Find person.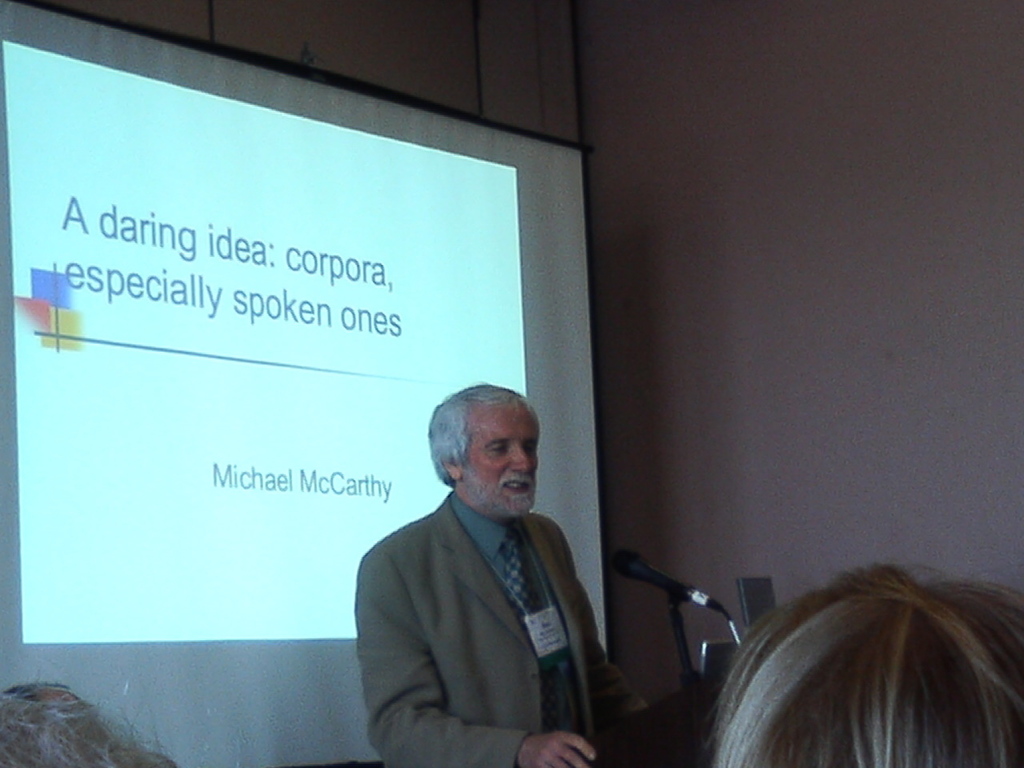
Rect(714, 558, 1023, 767).
